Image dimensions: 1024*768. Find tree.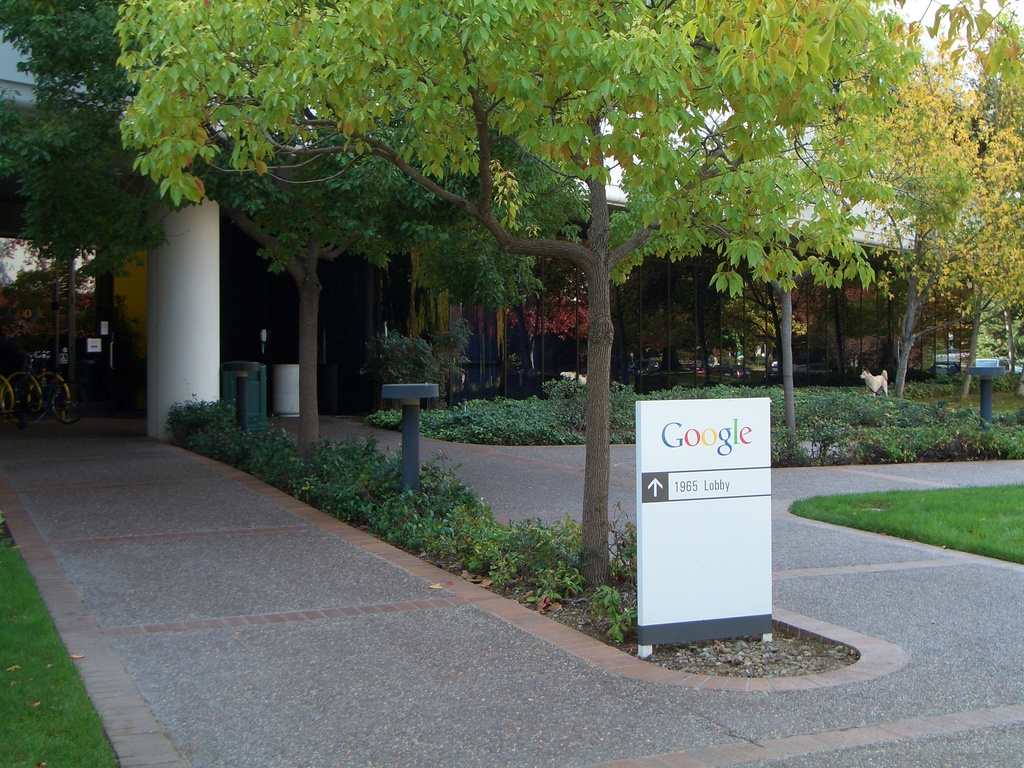
0:4:144:378.
